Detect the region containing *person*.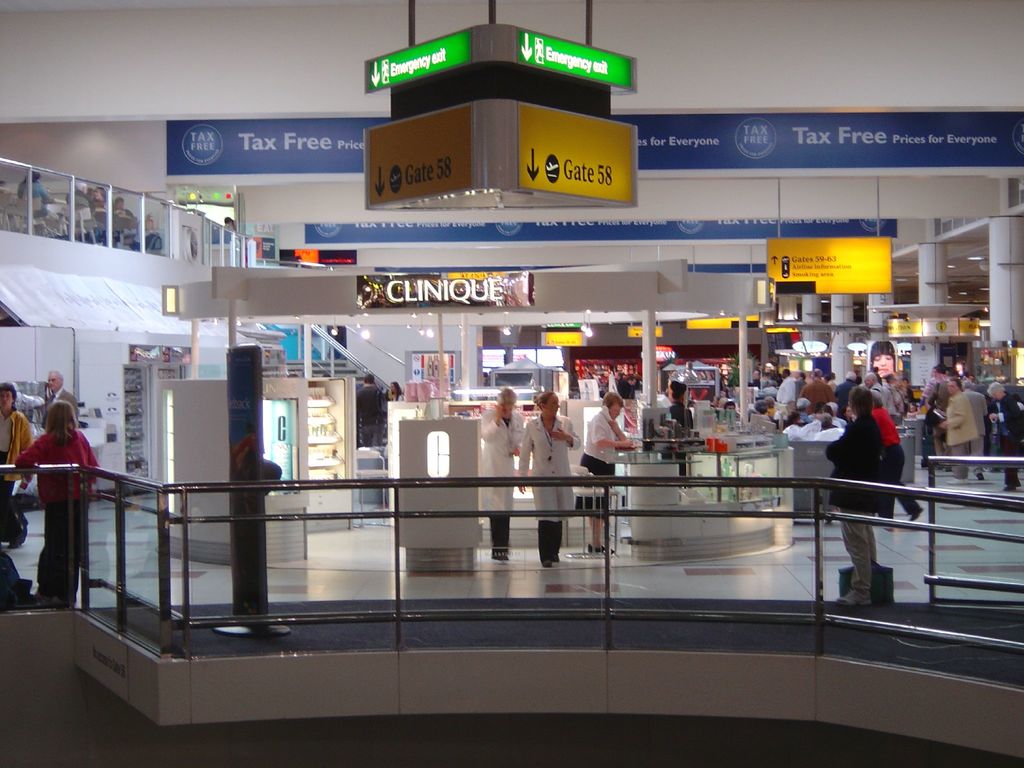
[x1=19, y1=397, x2=99, y2=601].
